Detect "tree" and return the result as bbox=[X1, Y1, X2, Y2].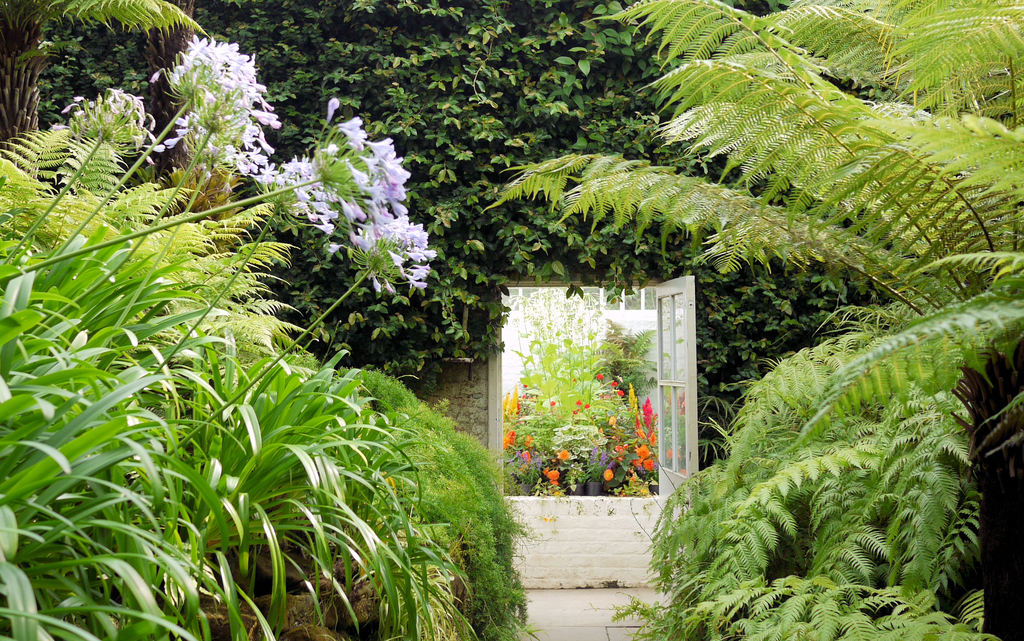
bbox=[0, 34, 540, 640].
